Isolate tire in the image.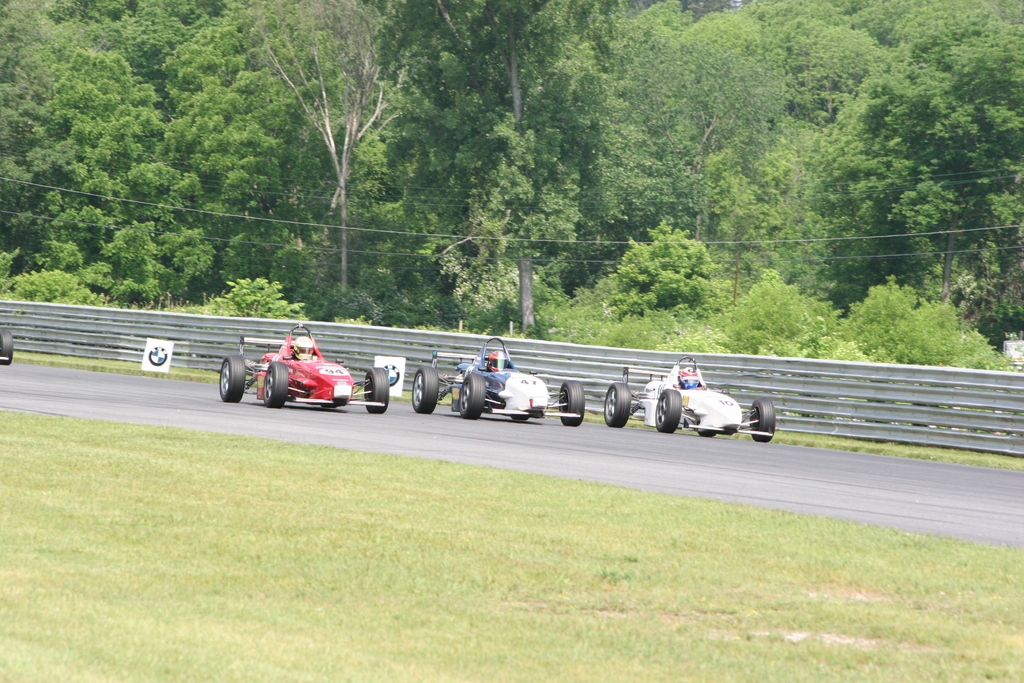
Isolated region: (x1=652, y1=389, x2=683, y2=434).
